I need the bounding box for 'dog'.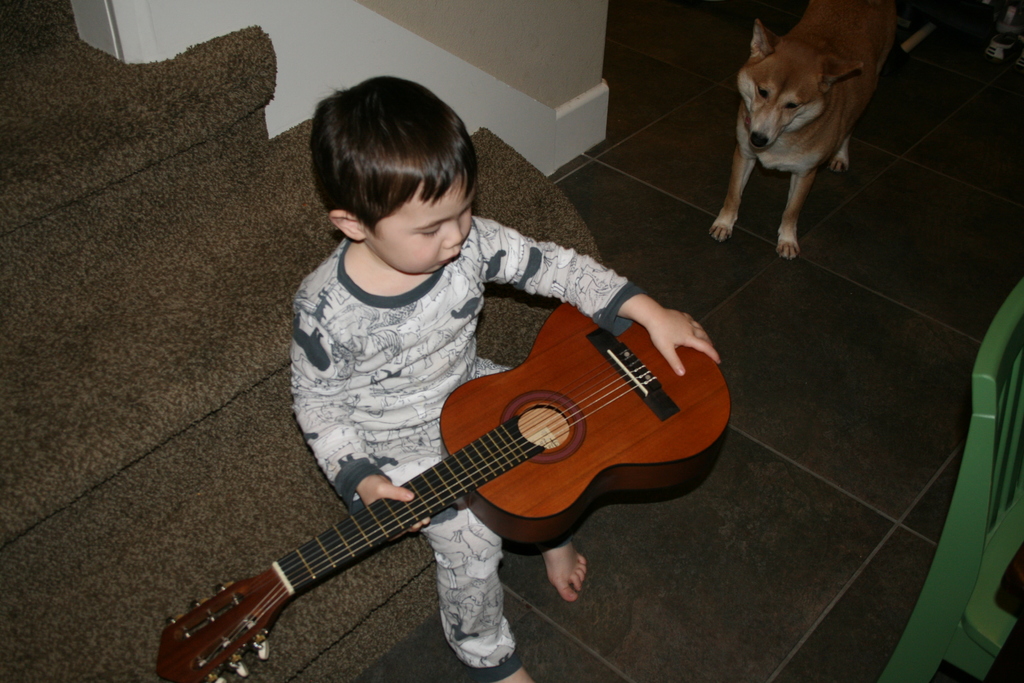
Here it is: (708, 0, 899, 263).
